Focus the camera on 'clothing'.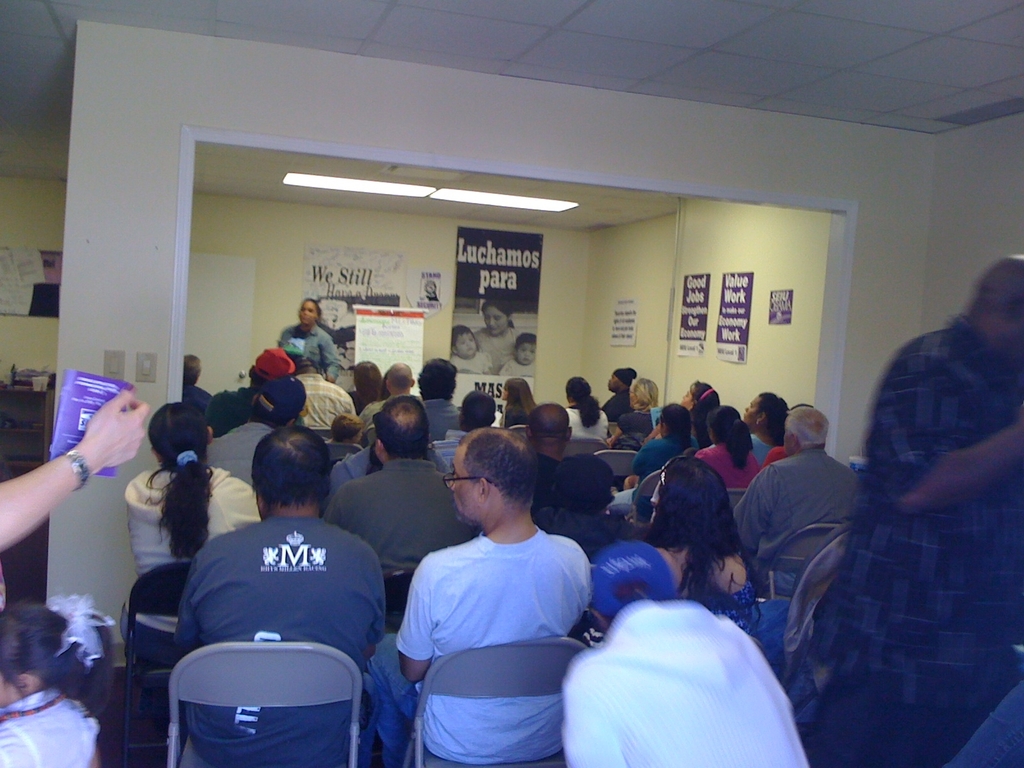
Focus region: region(566, 582, 810, 767).
